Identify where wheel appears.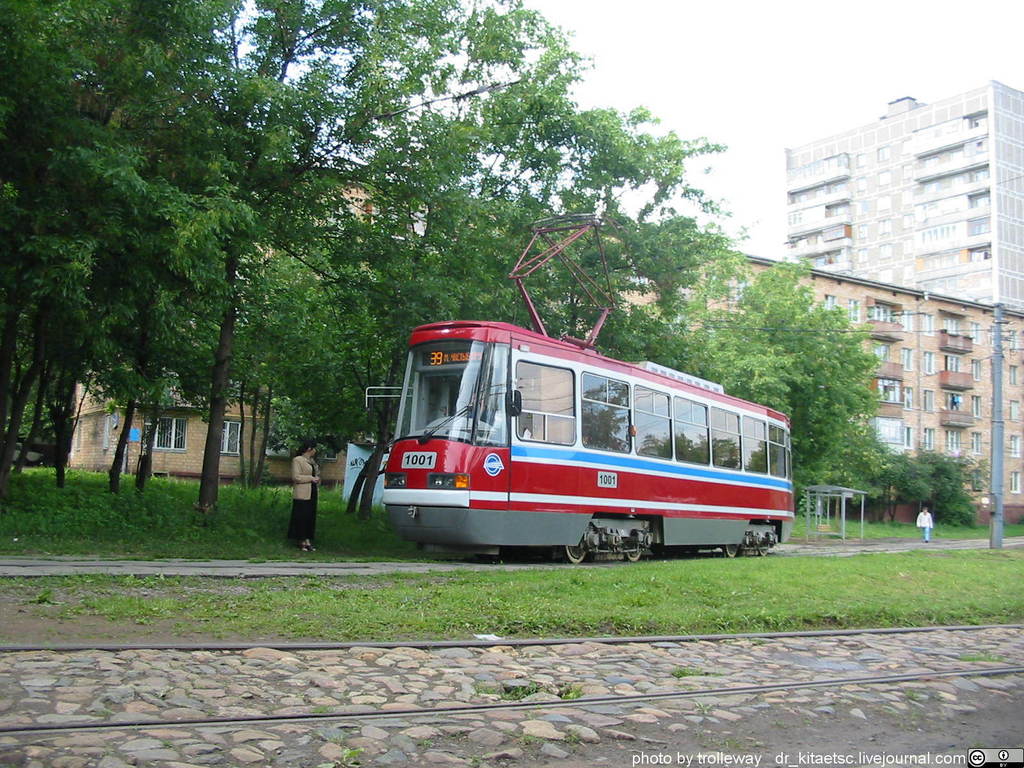
Appears at Rect(724, 543, 738, 556).
